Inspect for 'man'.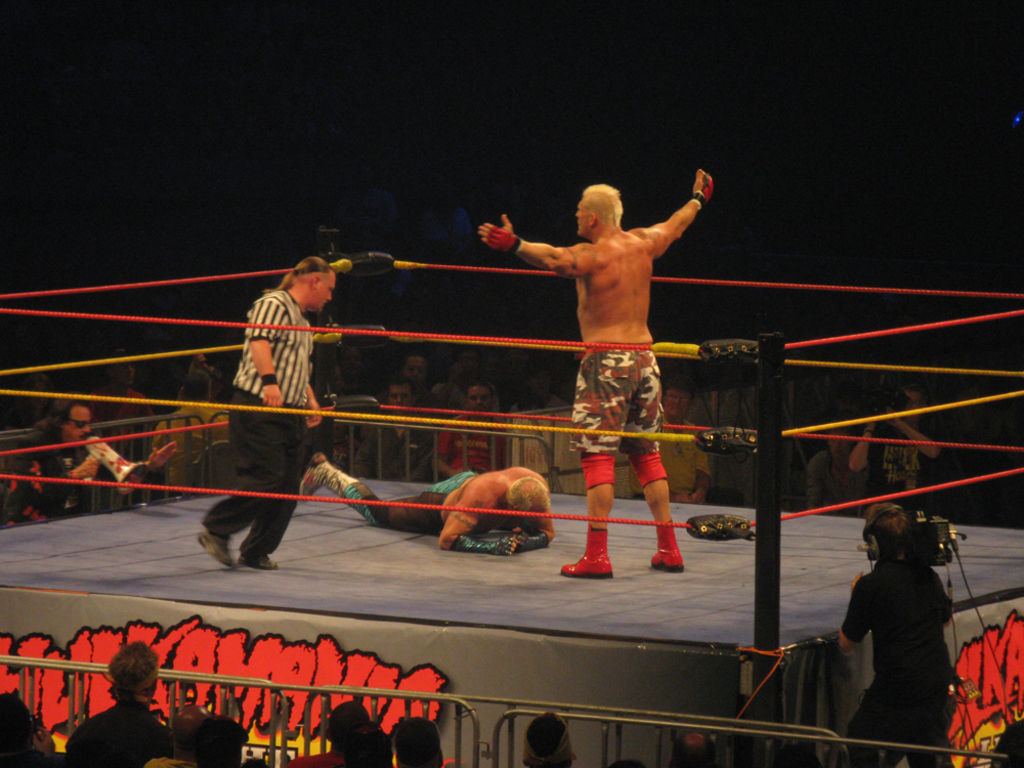
Inspection: <box>432,381,508,477</box>.
